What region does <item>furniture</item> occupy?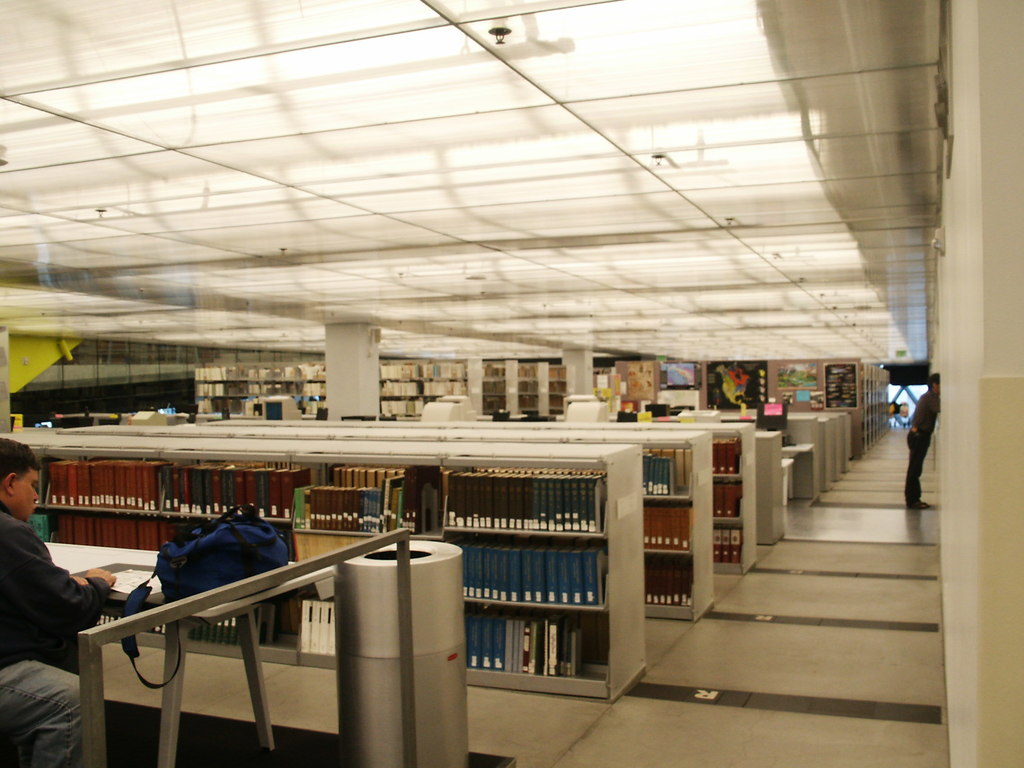
[left=0, top=426, right=649, bottom=704].
